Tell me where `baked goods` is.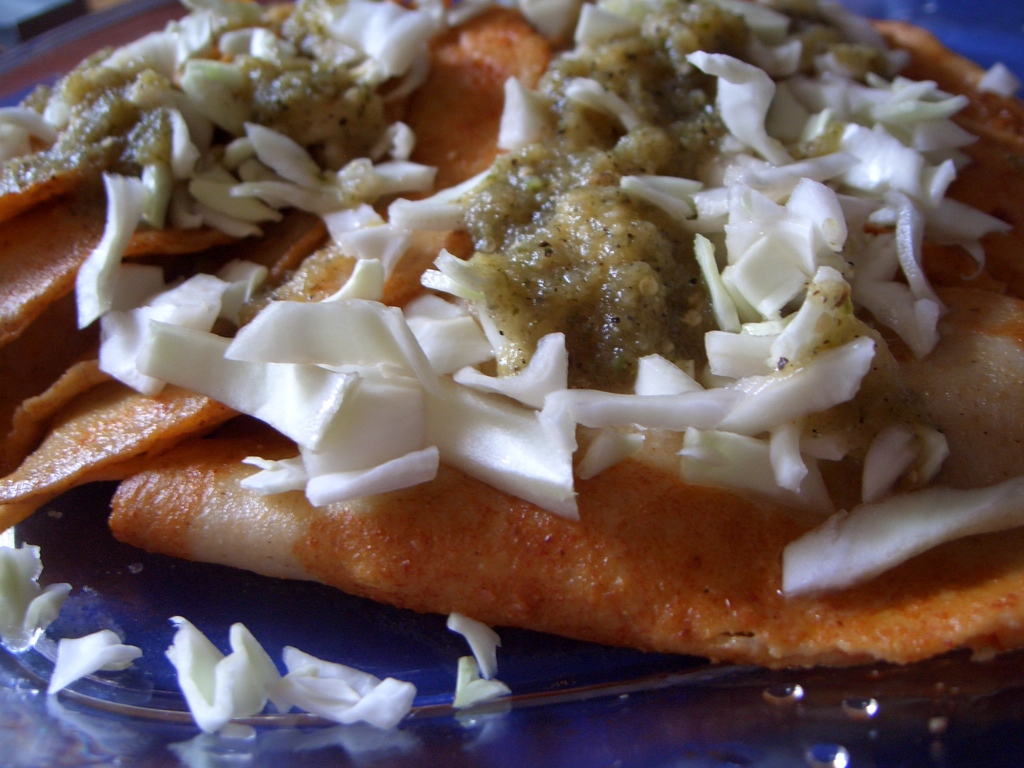
`baked goods` is at 0:31:1009:703.
